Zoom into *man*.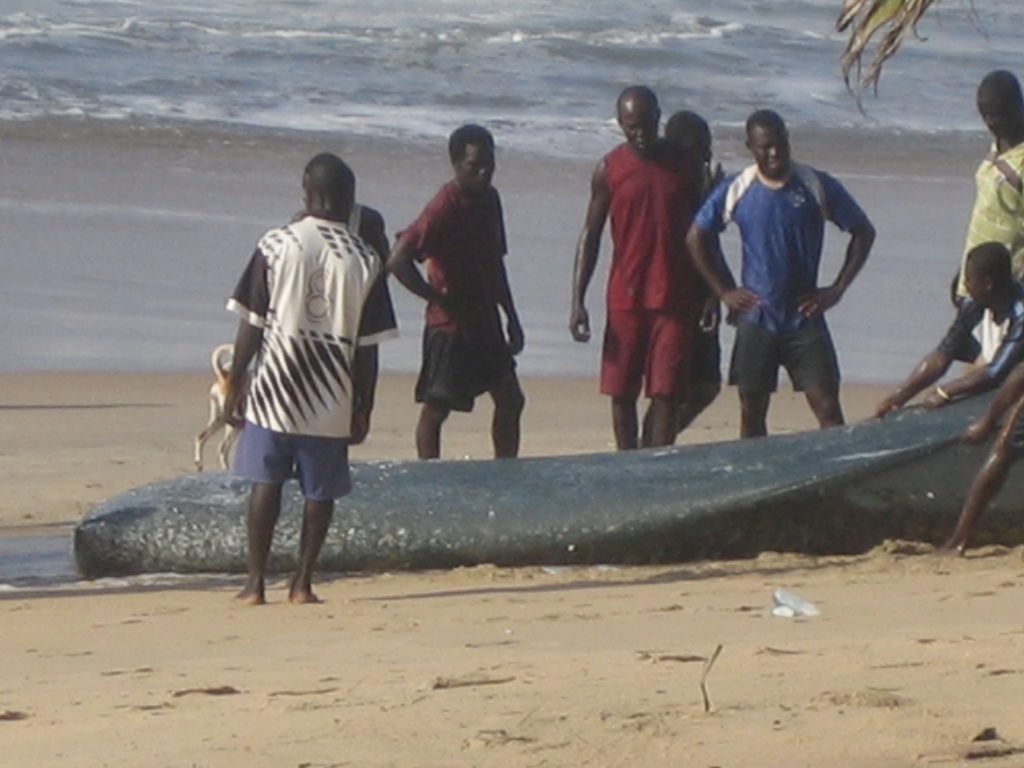
Zoom target: detection(570, 77, 706, 443).
